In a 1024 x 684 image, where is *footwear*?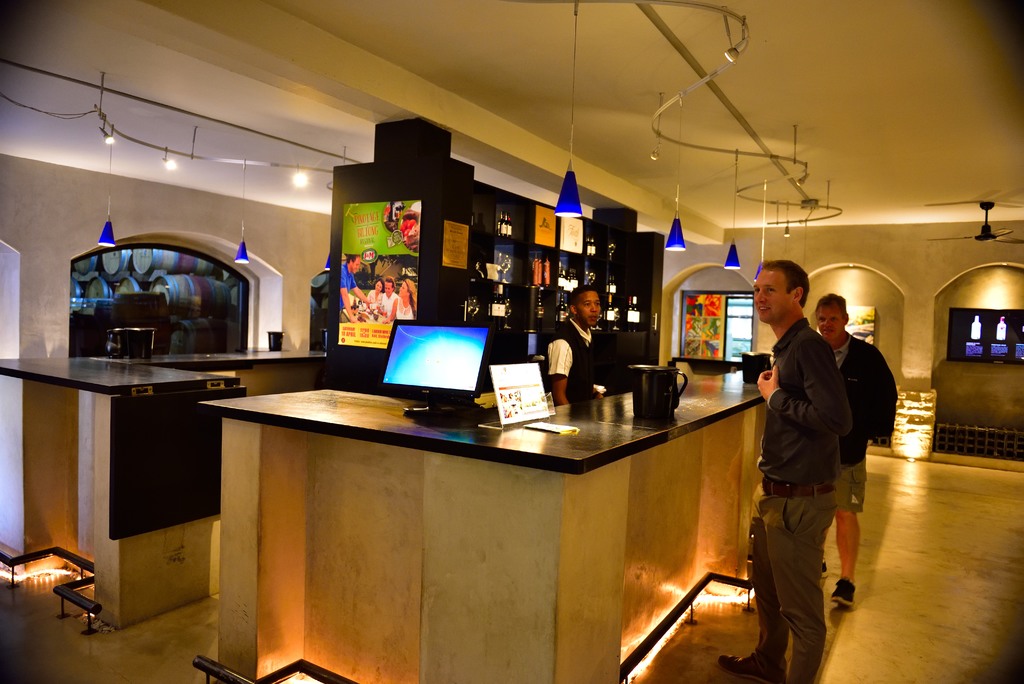
locate(822, 558, 828, 573).
